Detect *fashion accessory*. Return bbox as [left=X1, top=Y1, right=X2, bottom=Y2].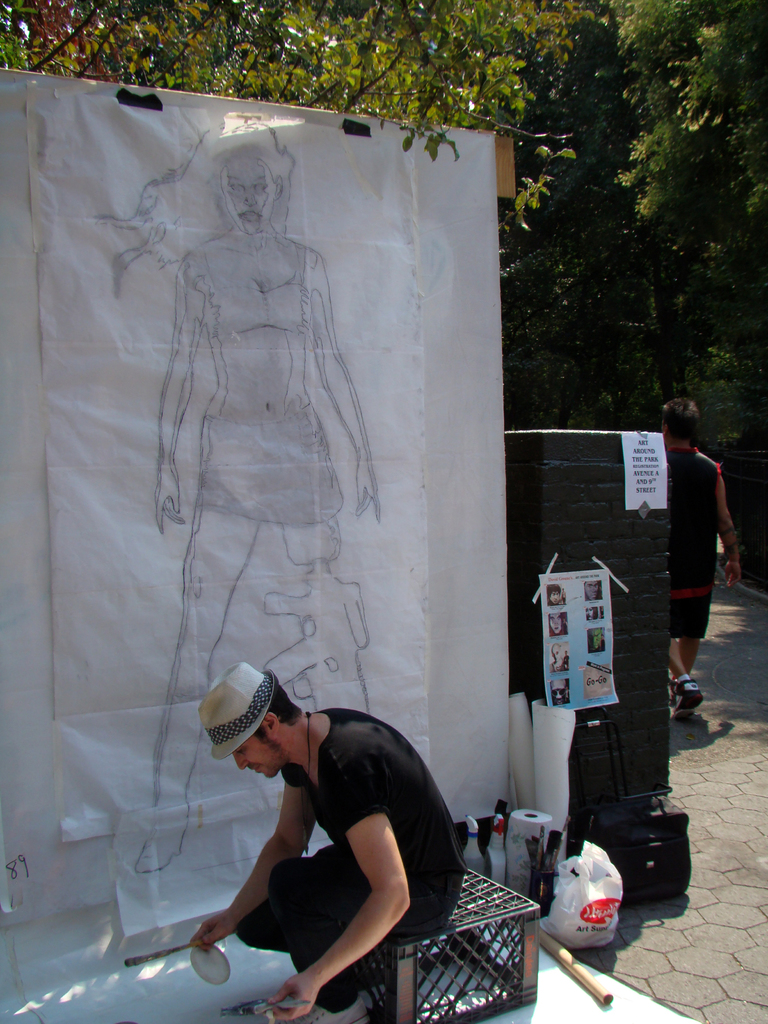
[left=195, top=659, right=279, bottom=763].
